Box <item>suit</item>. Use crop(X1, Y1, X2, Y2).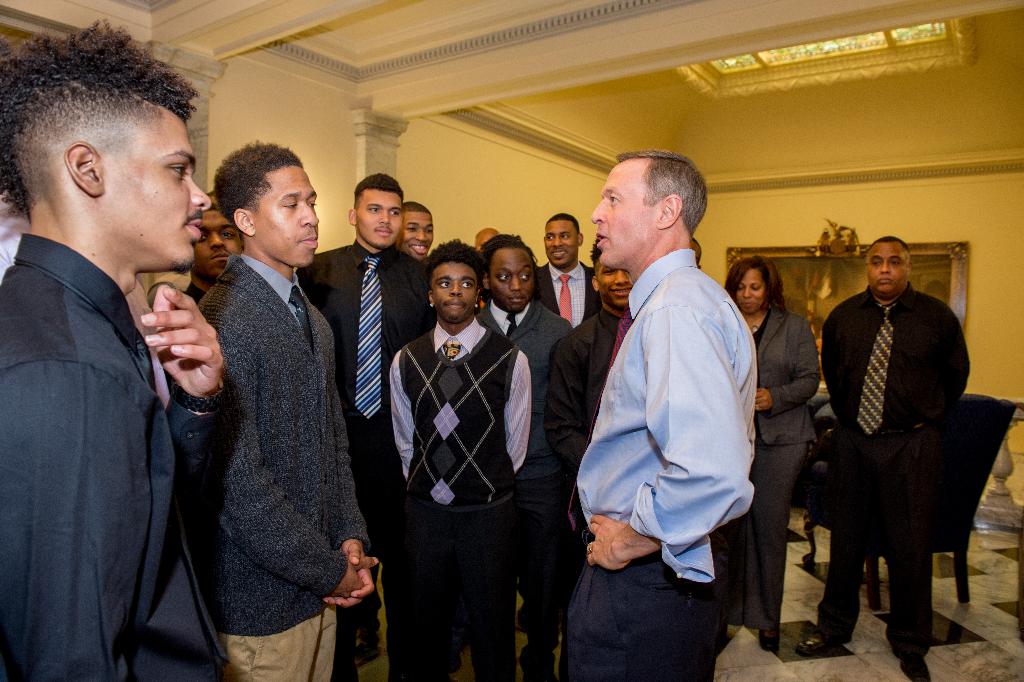
crop(733, 306, 826, 627).
